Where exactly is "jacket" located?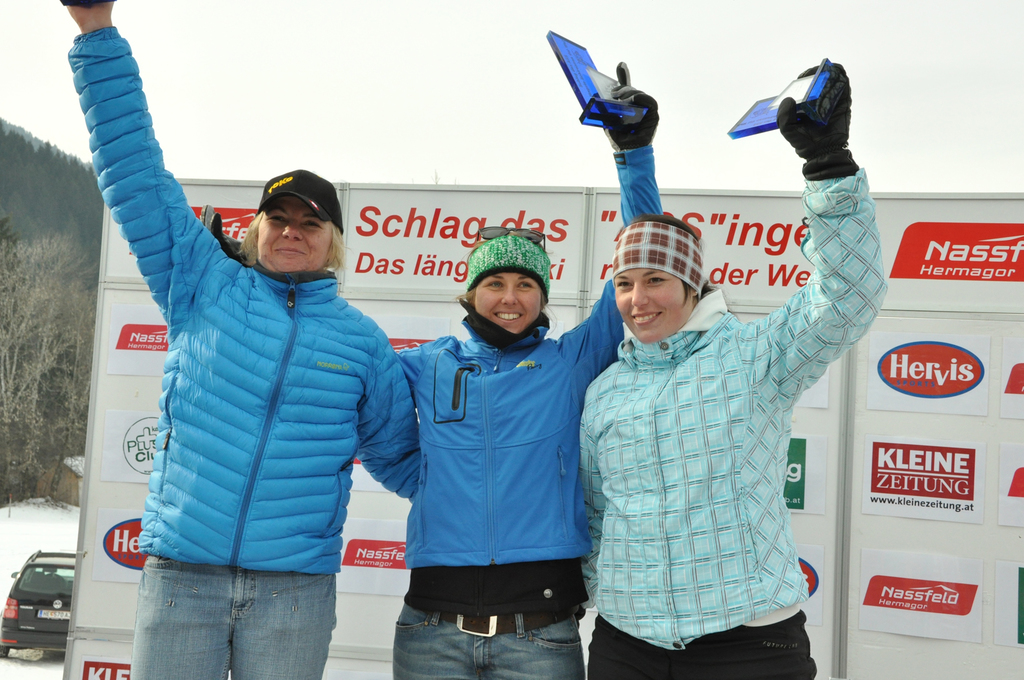
Its bounding box is box(582, 174, 889, 655).
